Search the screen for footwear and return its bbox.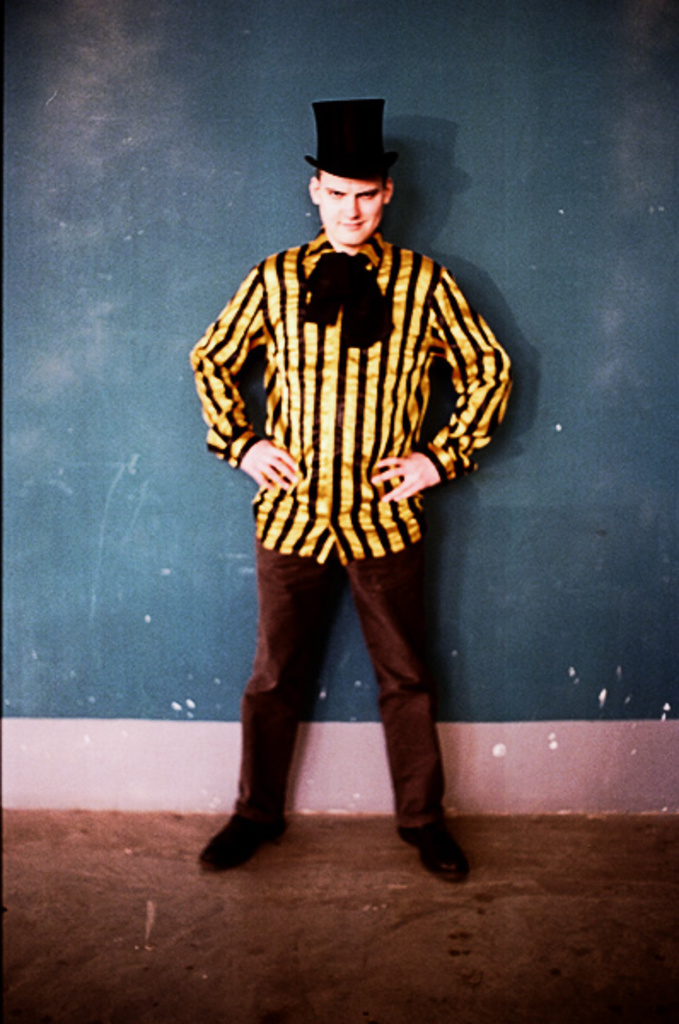
Found: [206,790,285,876].
